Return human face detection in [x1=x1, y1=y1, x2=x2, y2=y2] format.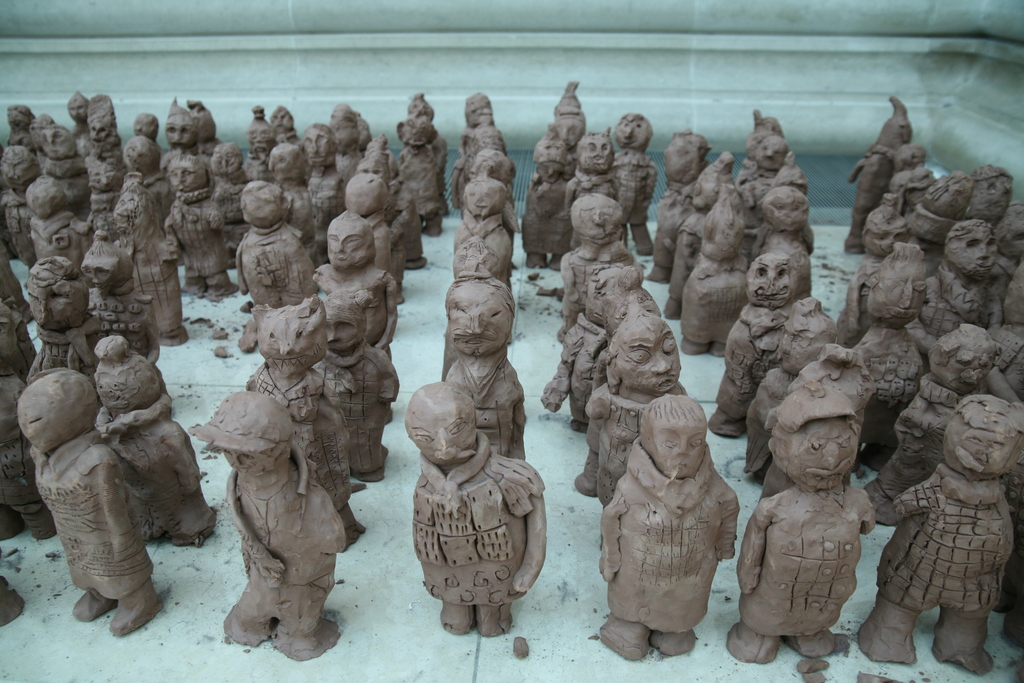
[x1=956, y1=230, x2=998, y2=276].
